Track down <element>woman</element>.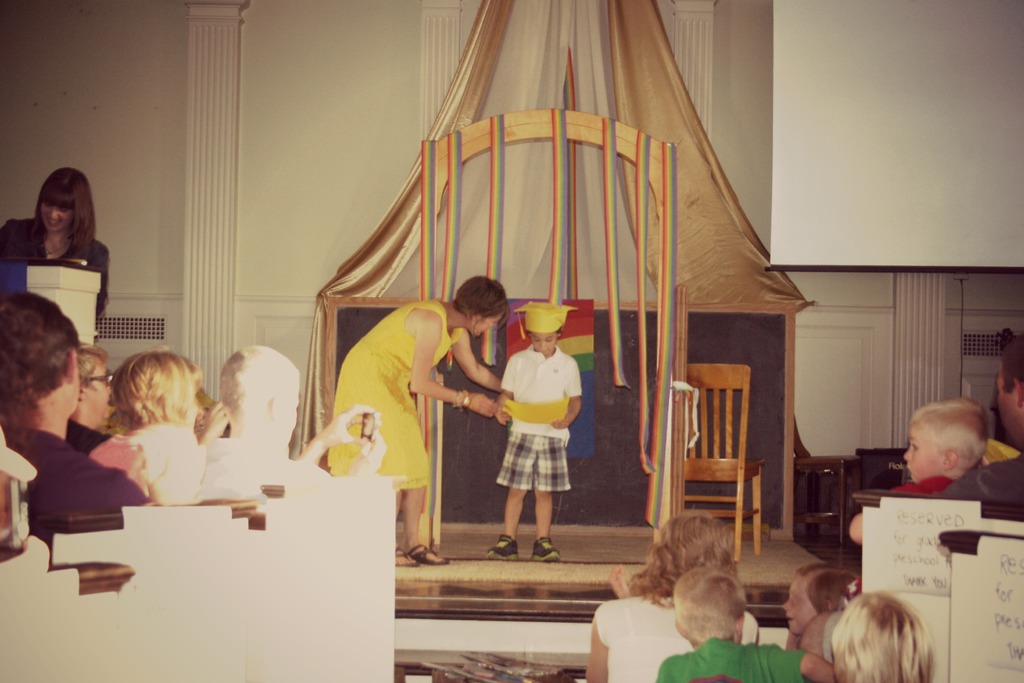
Tracked to BBox(8, 167, 104, 321).
